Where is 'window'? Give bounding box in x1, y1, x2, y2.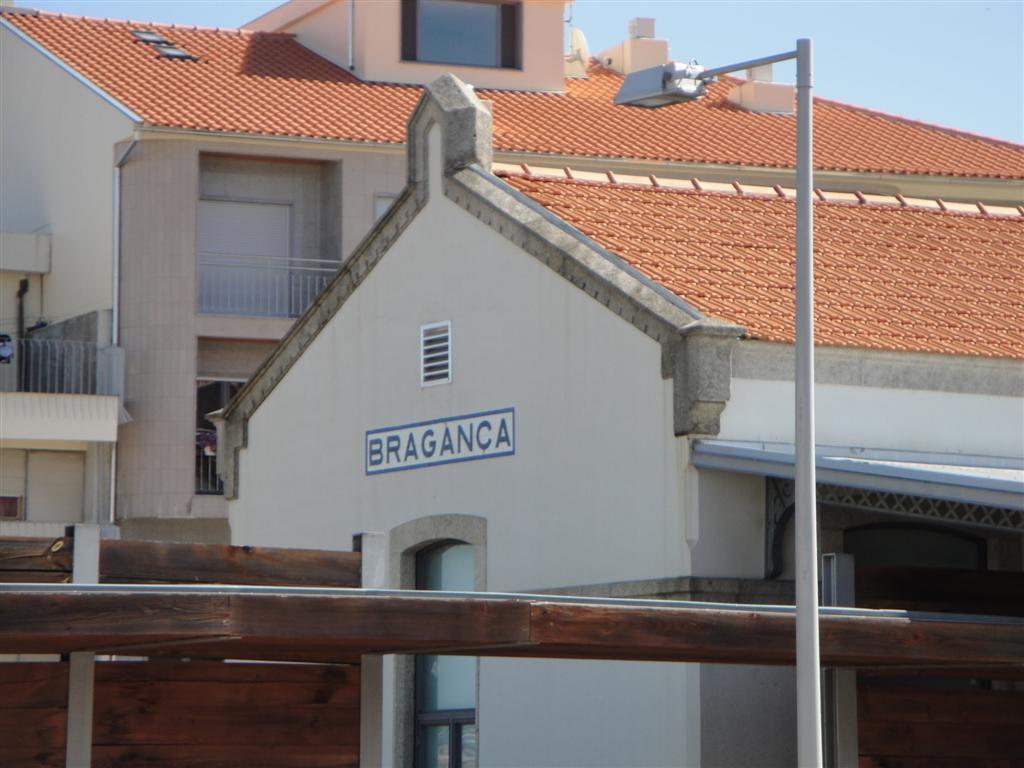
385, 549, 489, 762.
